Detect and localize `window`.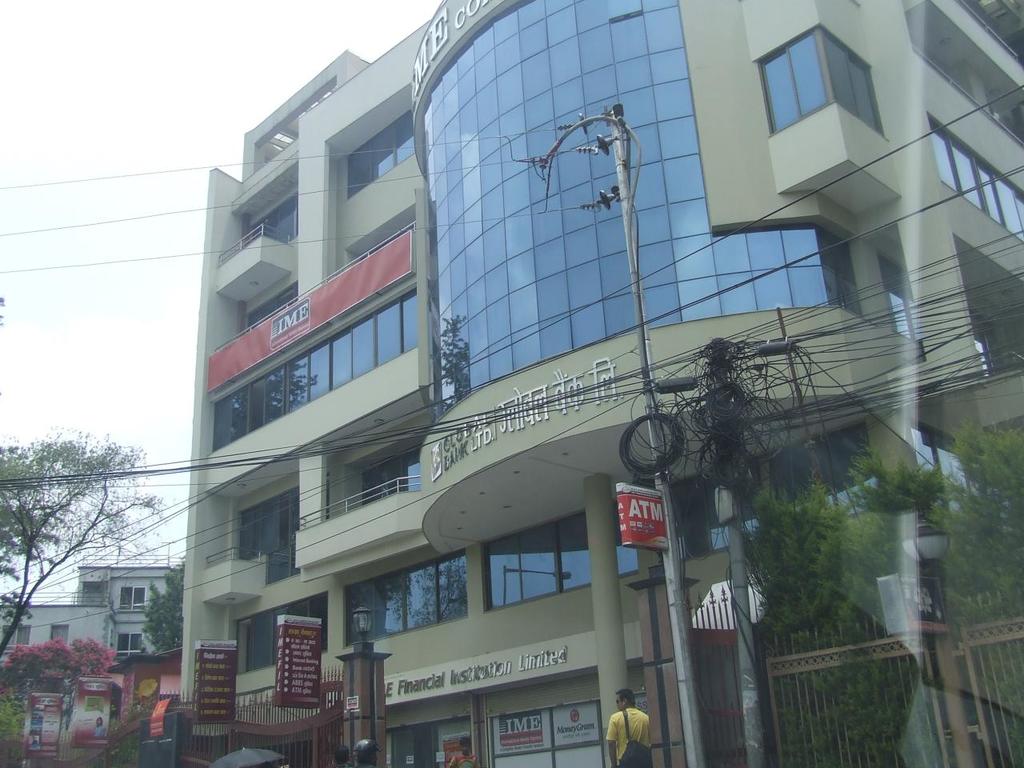
Localized at <bbox>927, 125, 951, 186</bbox>.
